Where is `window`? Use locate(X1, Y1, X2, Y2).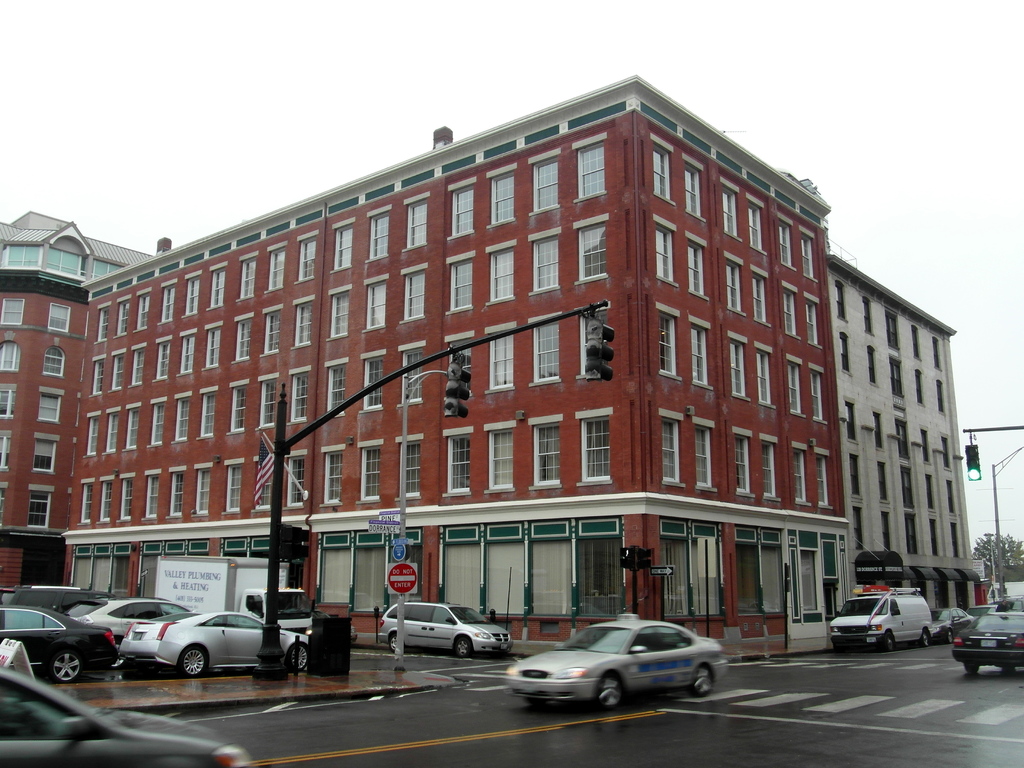
locate(326, 365, 346, 413).
